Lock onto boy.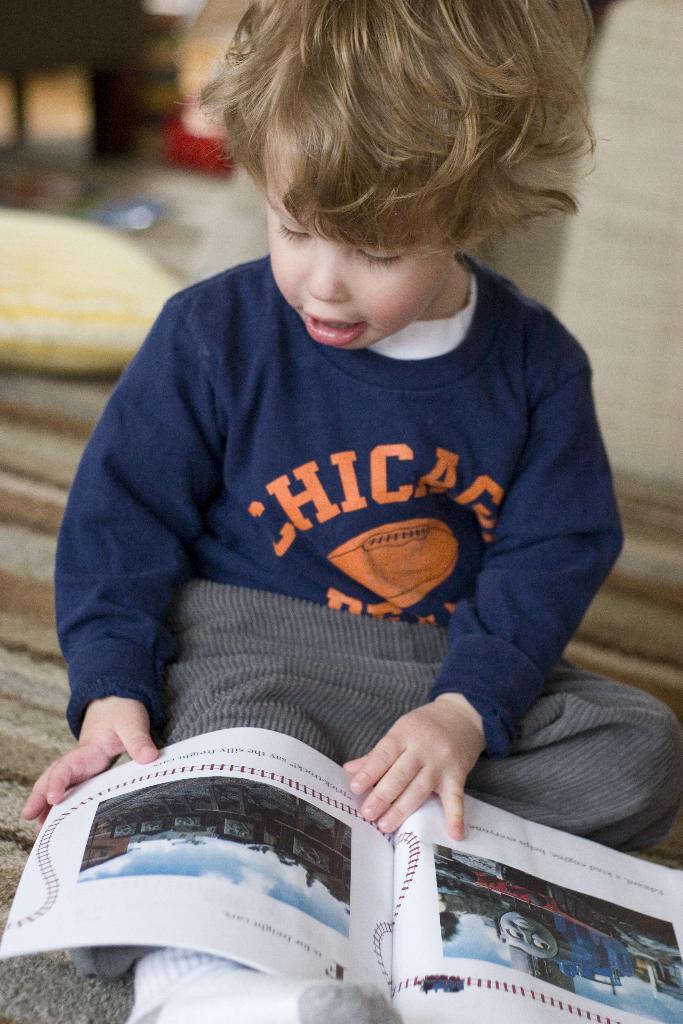
Locked: [24,0,682,1023].
